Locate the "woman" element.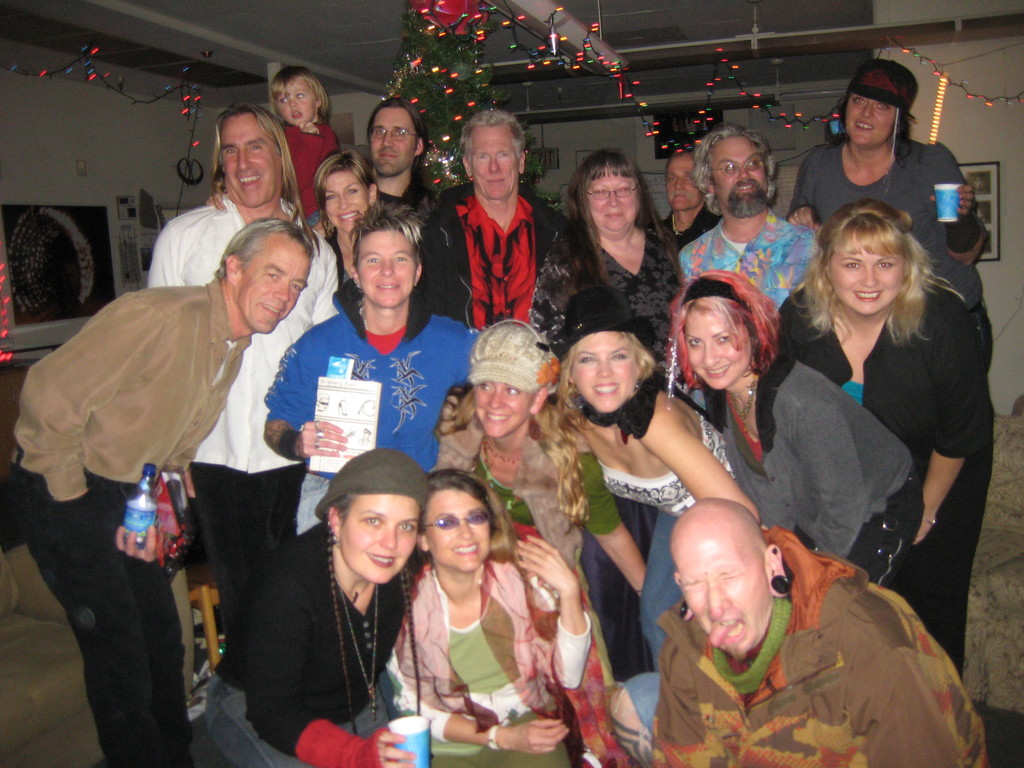
Element bbox: {"x1": 772, "y1": 204, "x2": 1002, "y2": 682}.
